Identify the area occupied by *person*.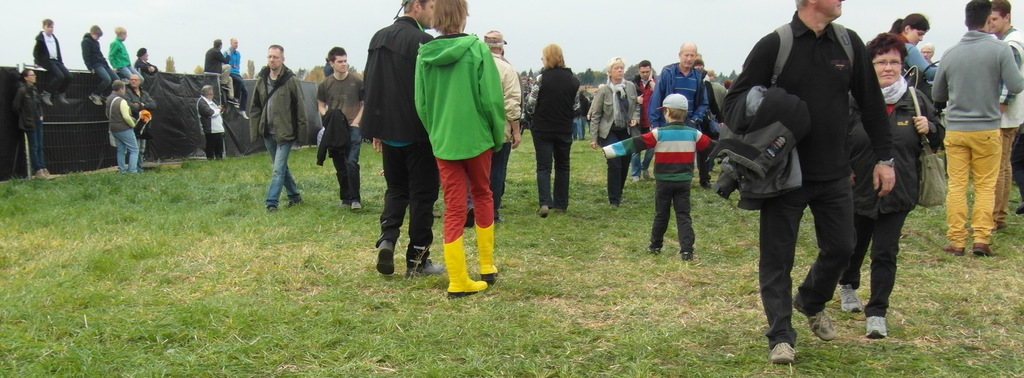
Area: crop(111, 80, 144, 175).
